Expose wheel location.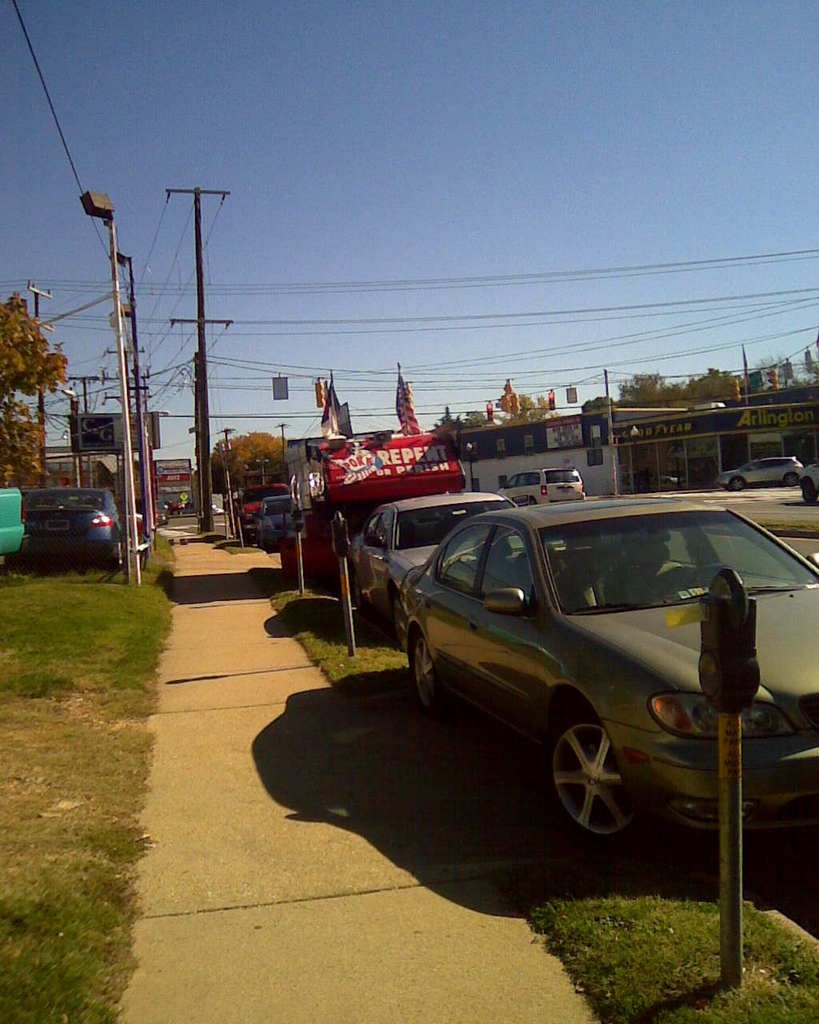
Exposed at (411,626,439,711).
